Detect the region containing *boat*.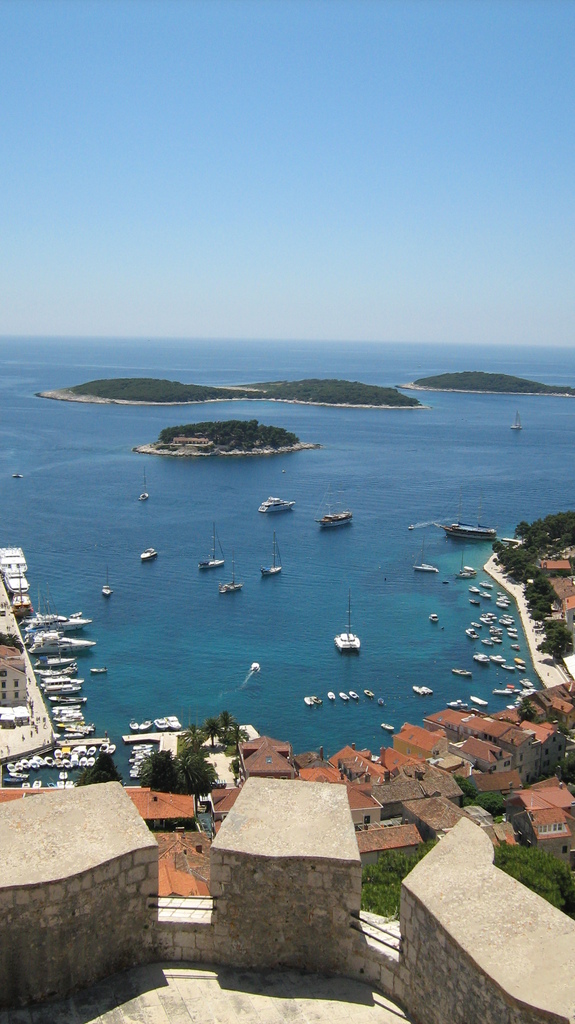
516/657/525/662.
